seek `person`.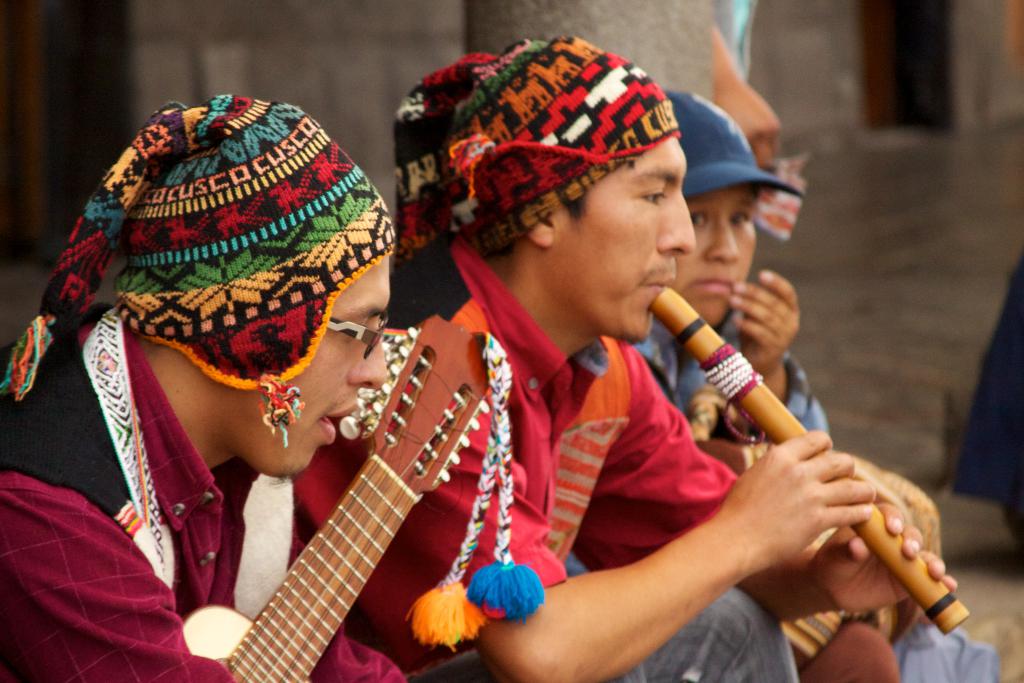
crop(706, 23, 783, 165).
